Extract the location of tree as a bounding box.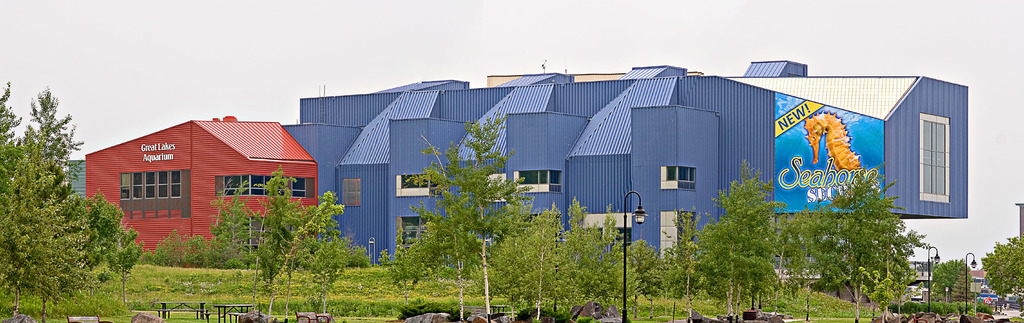
(x1=249, y1=163, x2=301, y2=293).
